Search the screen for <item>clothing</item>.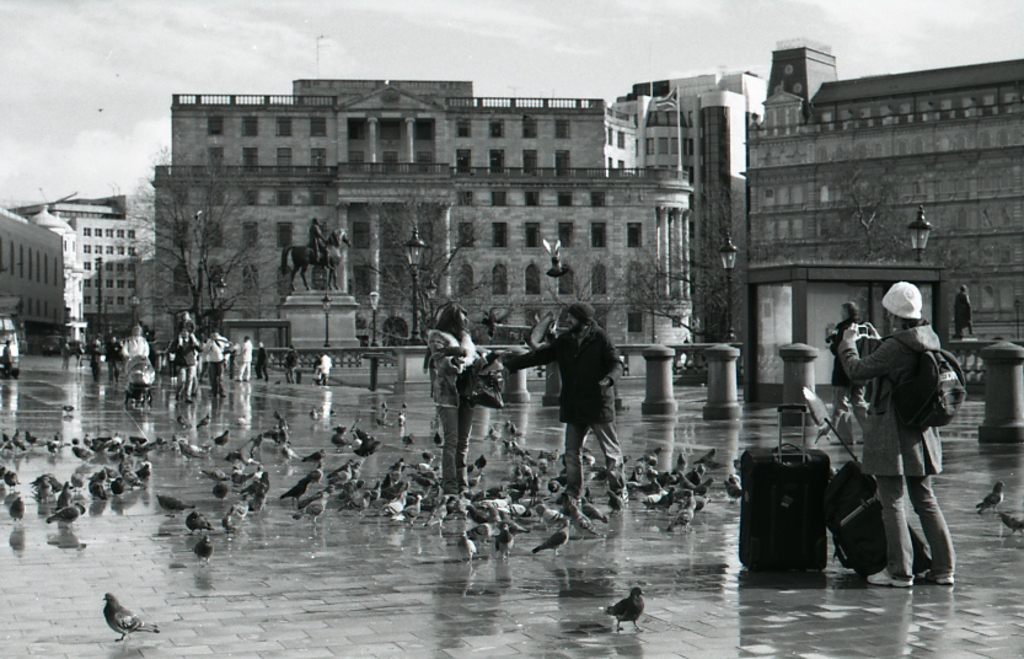
Found at l=425, t=332, r=490, b=508.
